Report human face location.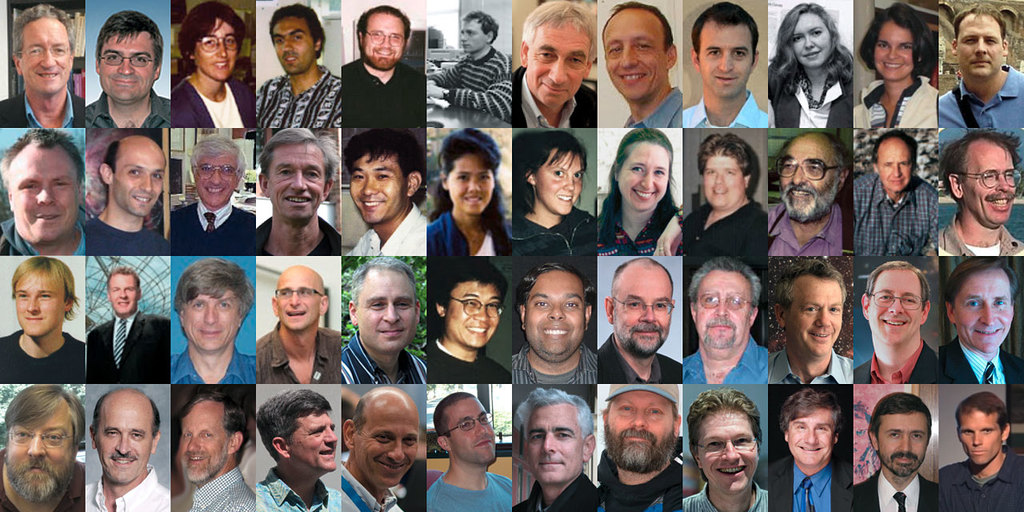
Report: left=356, top=406, right=417, bottom=485.
